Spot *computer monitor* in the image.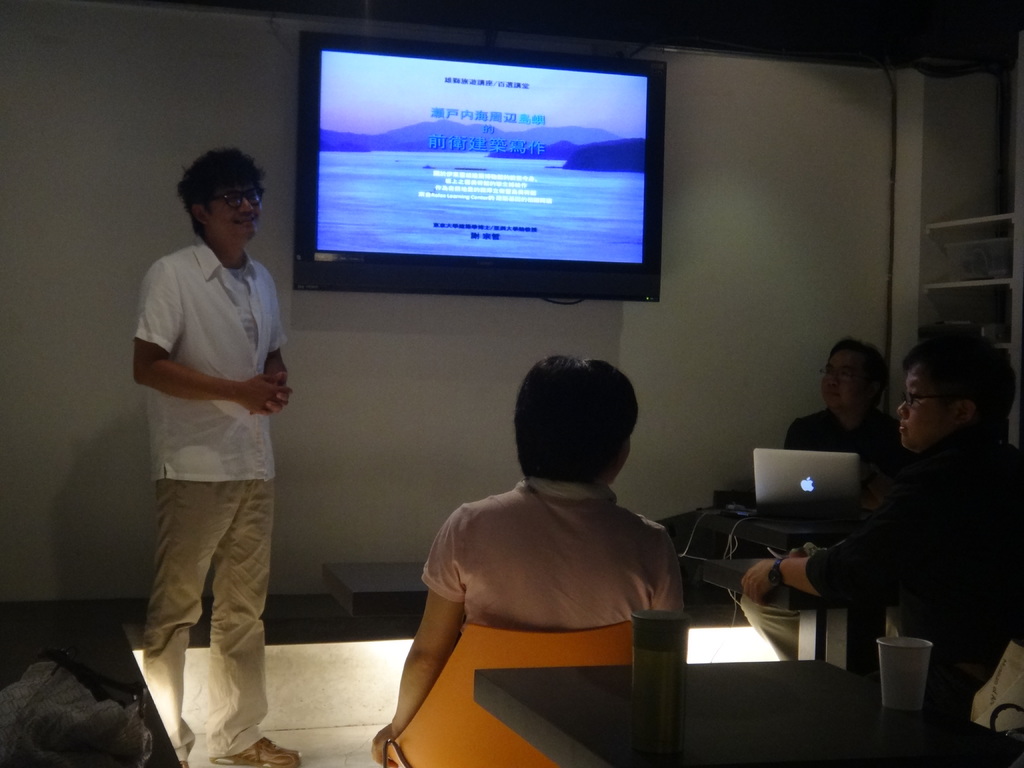
*computer monitor* found at x1=296 y1=29 x2=670 y2=315.
